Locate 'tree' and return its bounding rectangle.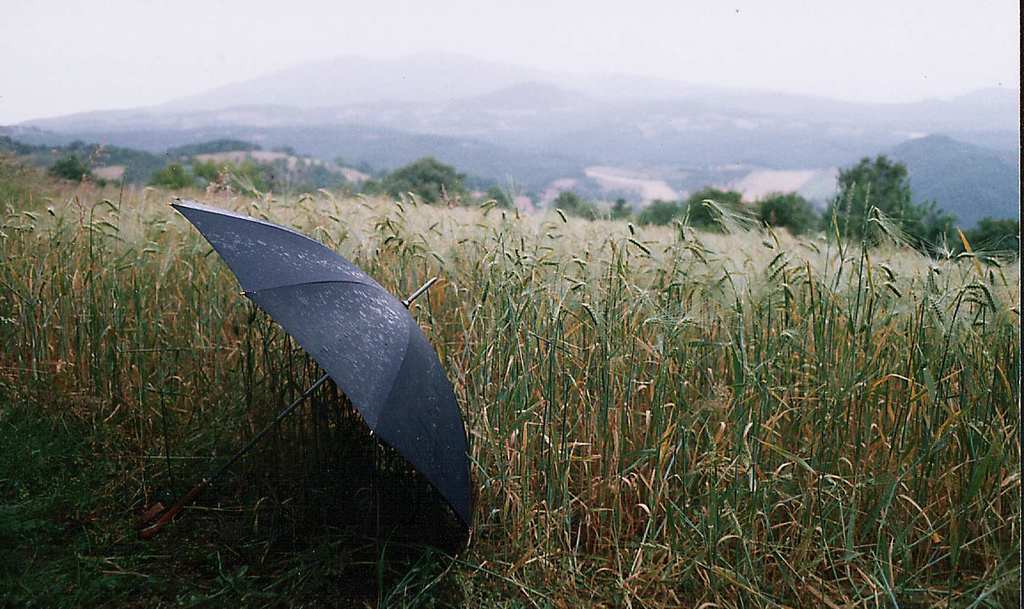
(x1=968, y1=215, x2=1020, y2=264).
